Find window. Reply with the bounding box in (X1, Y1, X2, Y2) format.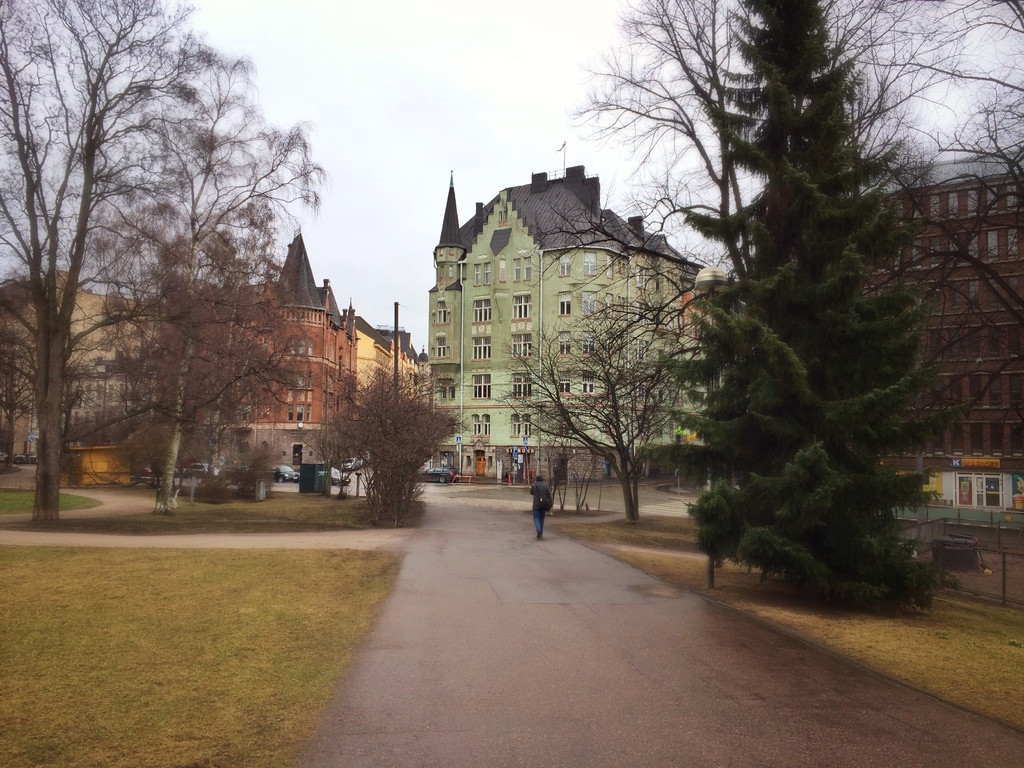
(990, 282, 993, 306).
